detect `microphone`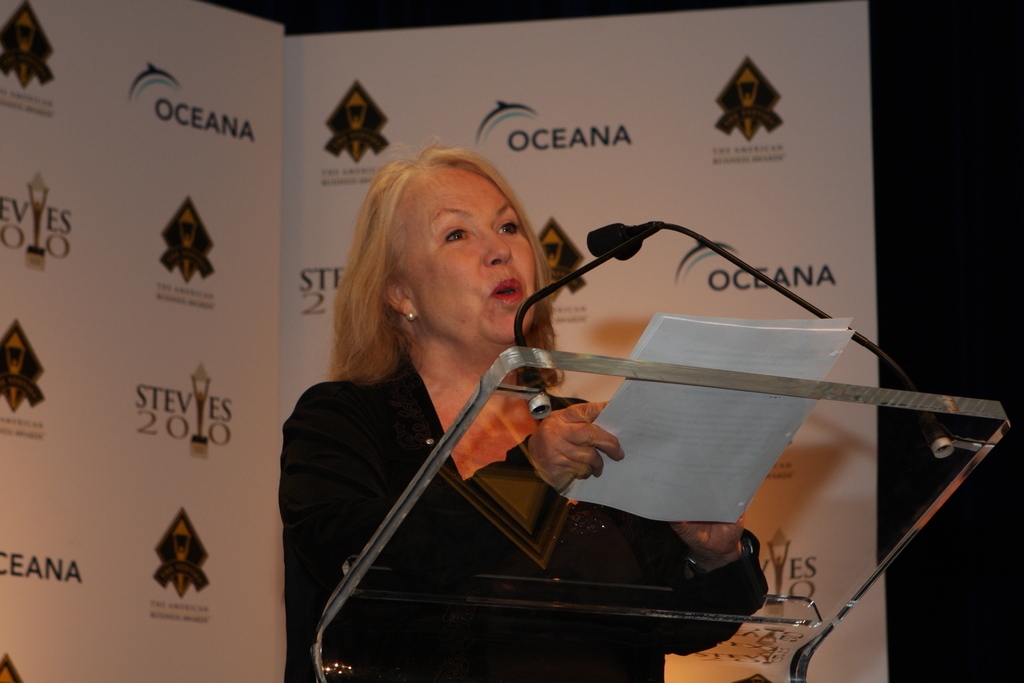
500 214 944 473
